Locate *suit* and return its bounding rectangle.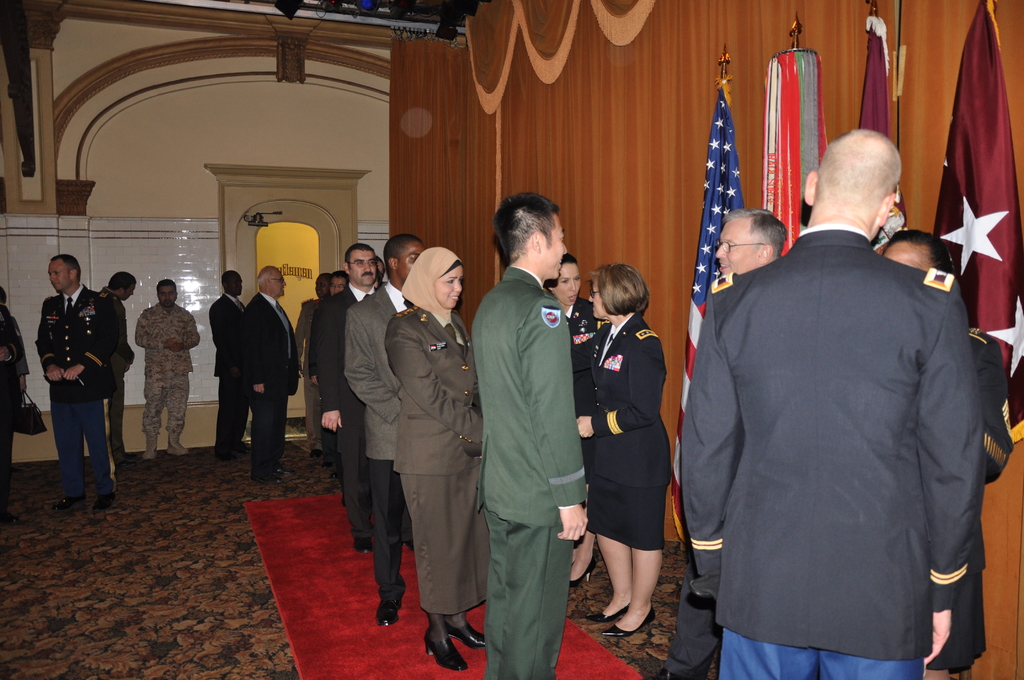
box=[212, 291, 245, 452].
